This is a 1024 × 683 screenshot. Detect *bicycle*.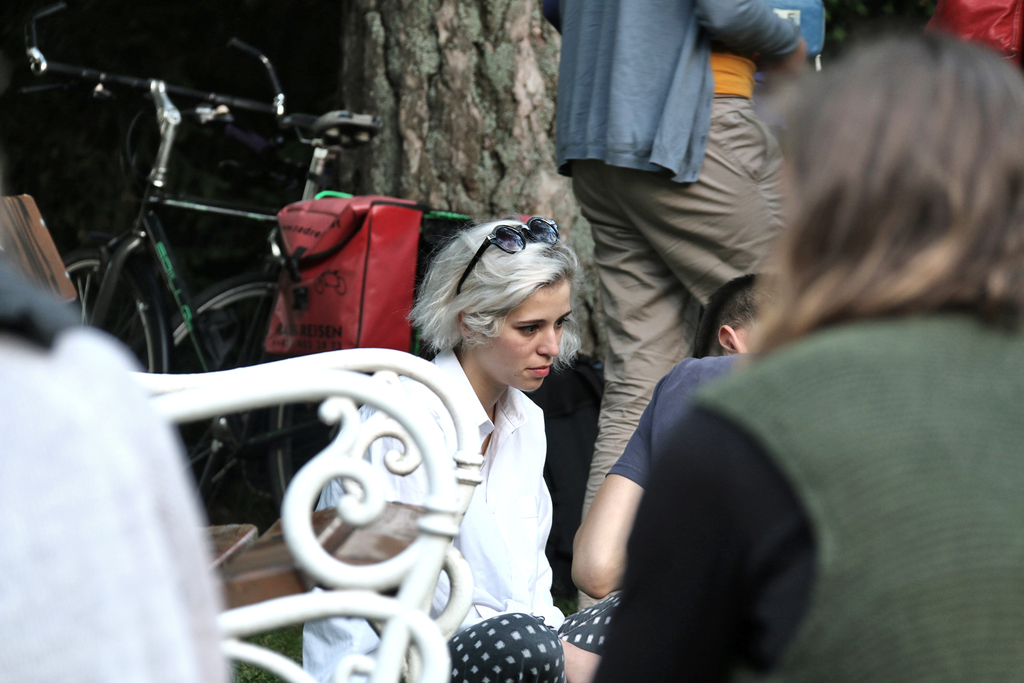
bbox=(22, 0, 472, 504).
